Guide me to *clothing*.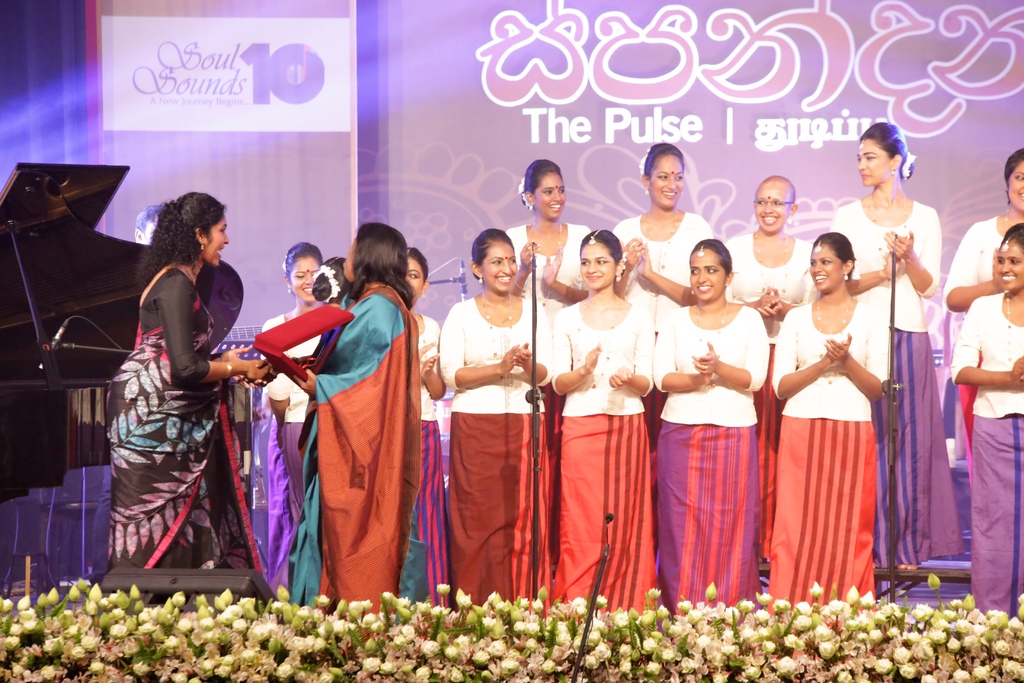
Guidance: left=301, top=270, right=420, bottom=617.
